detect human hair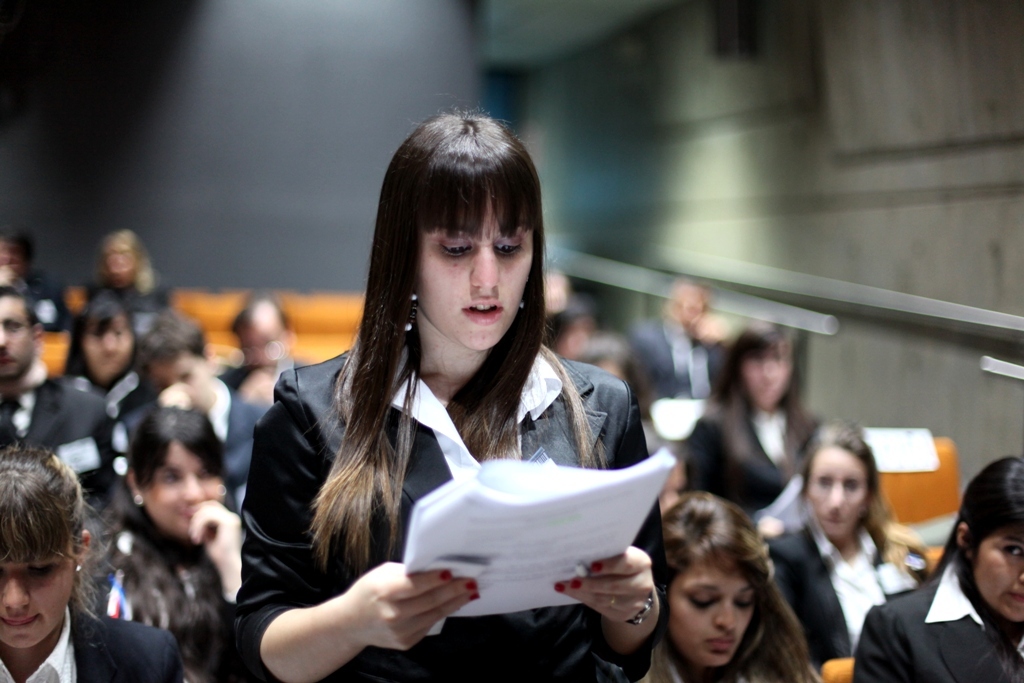
(0, 444, 92, 610)
